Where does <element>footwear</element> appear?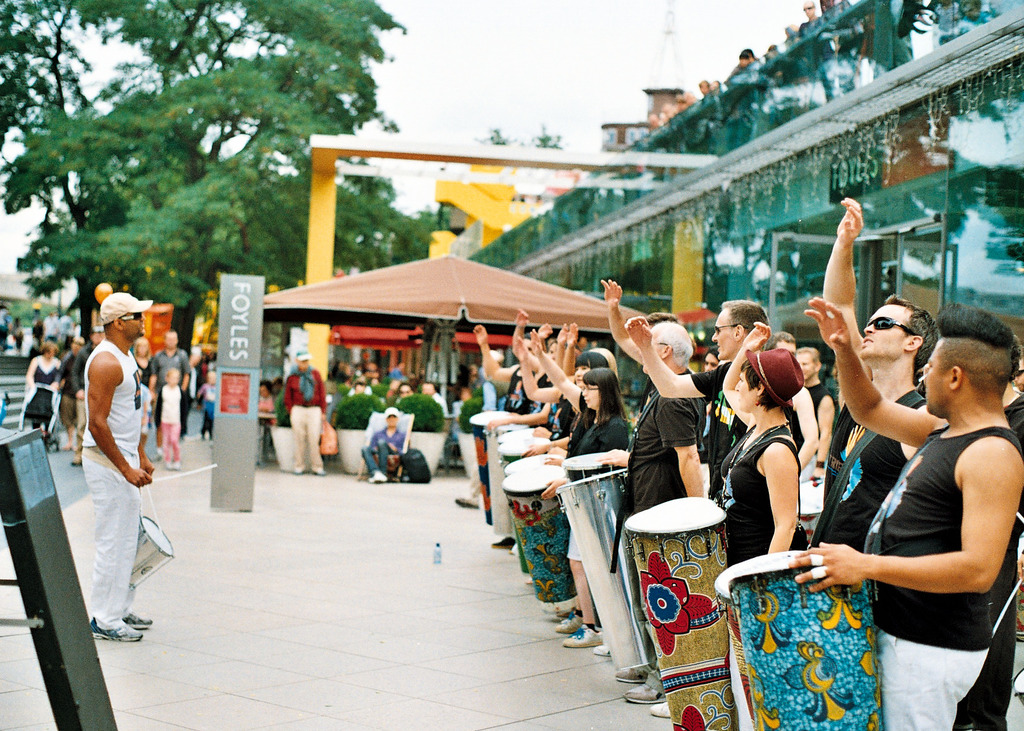
Appears at Rect(90, 615, 143, 640).
